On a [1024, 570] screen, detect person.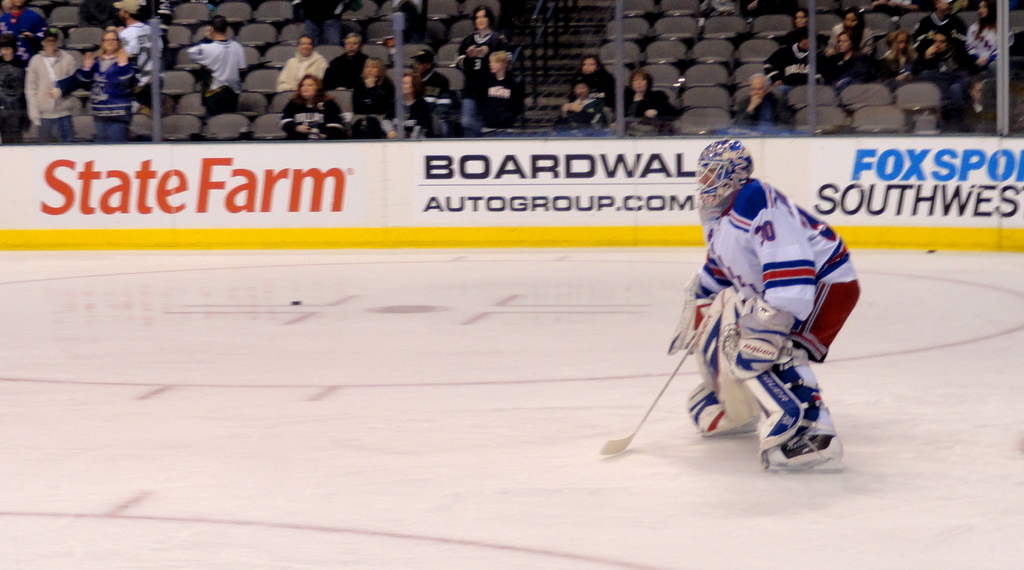
x1=883, y1=31, x2=918, y2=91.
